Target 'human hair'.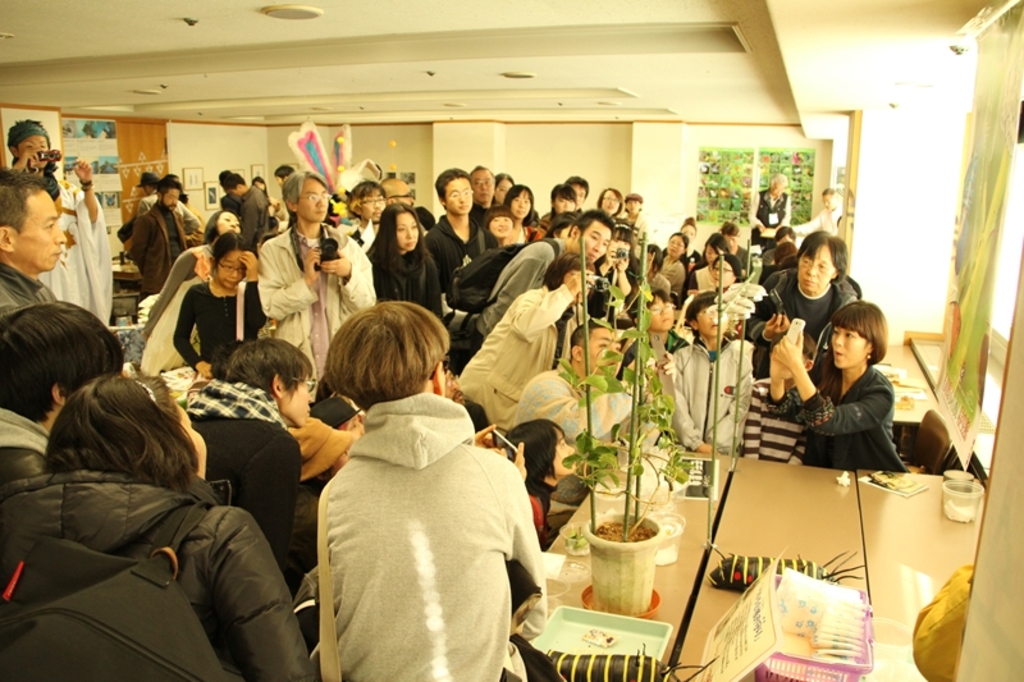
Target region: 325,296,451,420.
